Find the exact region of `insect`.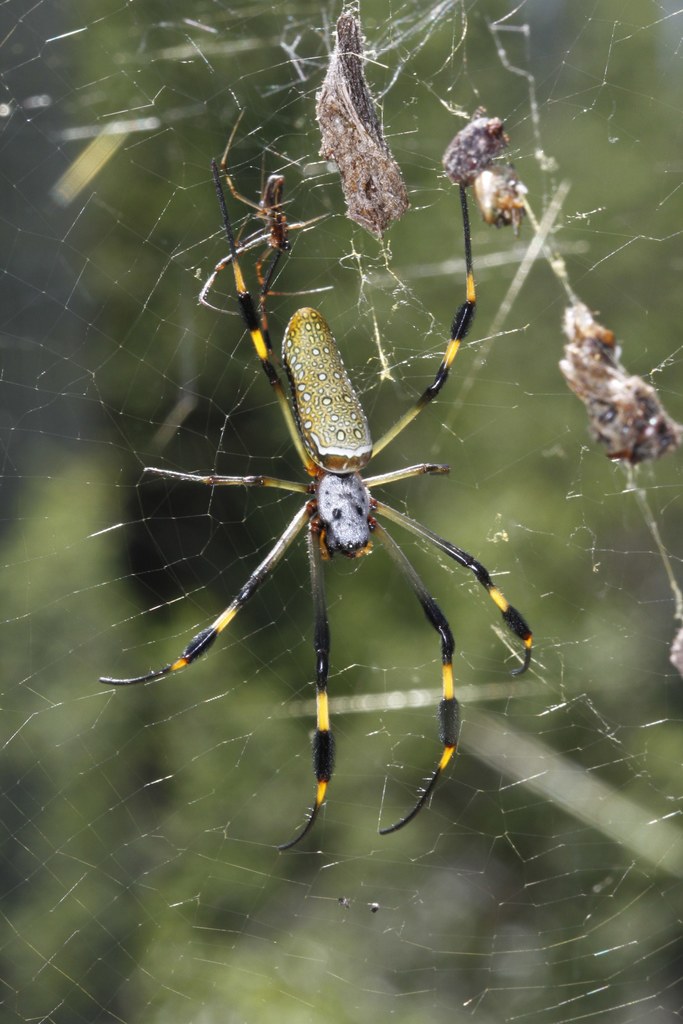
Exact region: 195 113 337 323.
